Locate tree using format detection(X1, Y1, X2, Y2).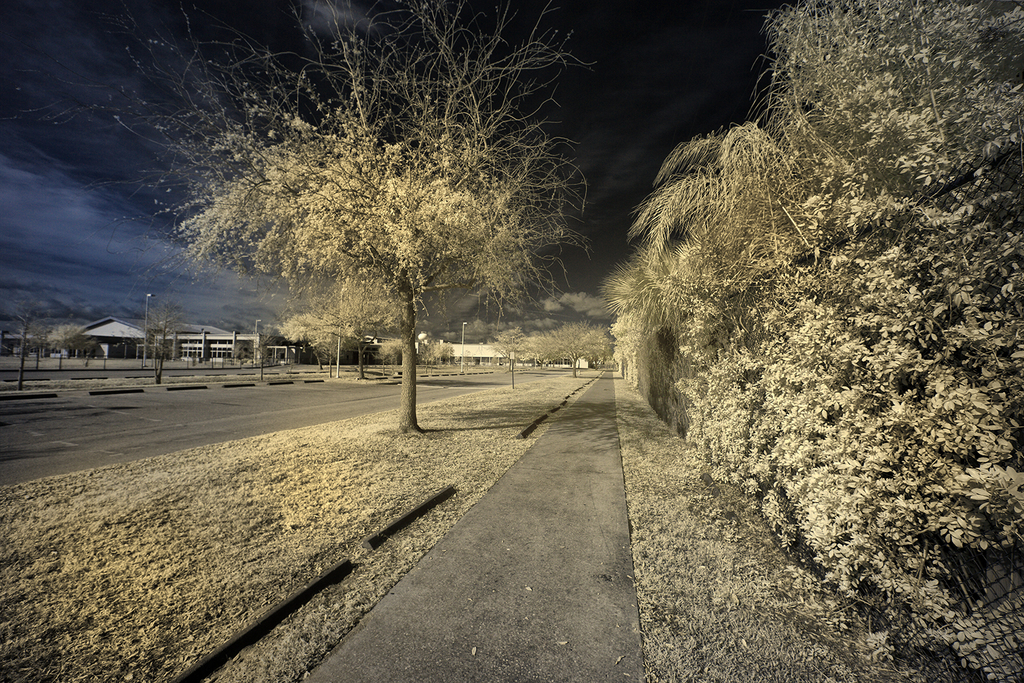
detection(419, 331, 453, 367).
